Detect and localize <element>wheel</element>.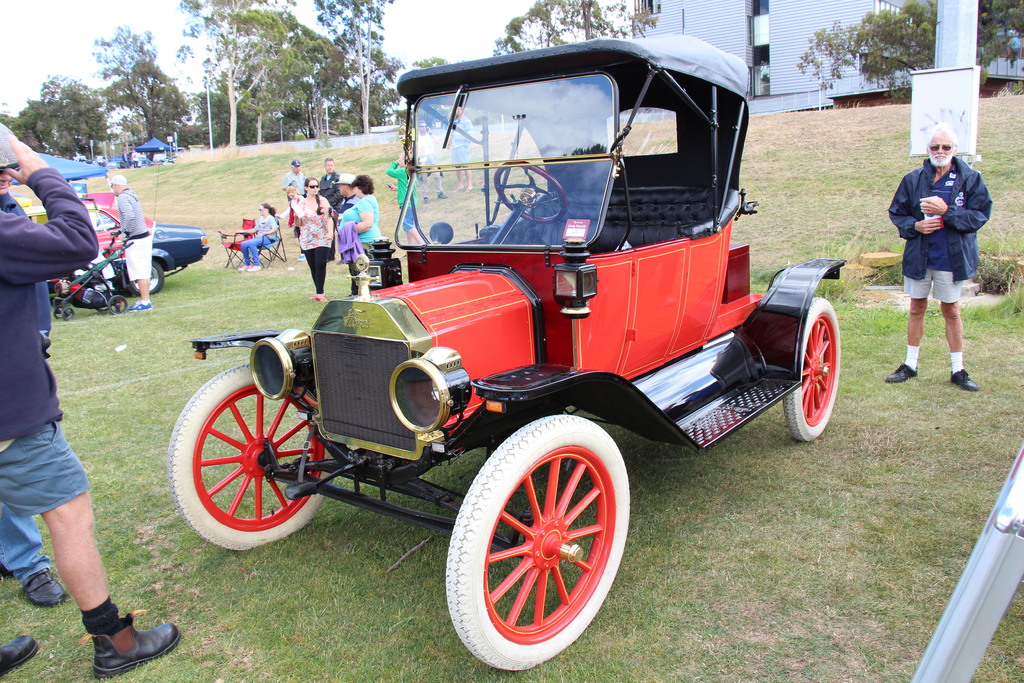
Localized at left=127, top=260, right=164, bottom=294.
